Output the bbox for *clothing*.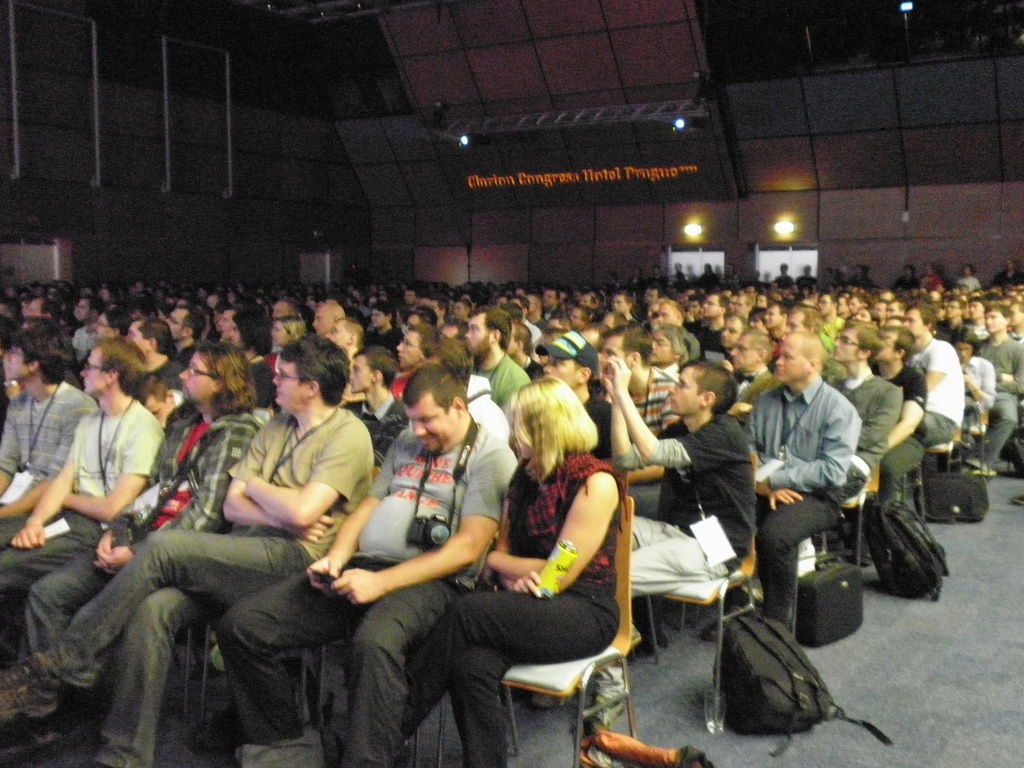
bbox=(689, 320, 731, 371).
